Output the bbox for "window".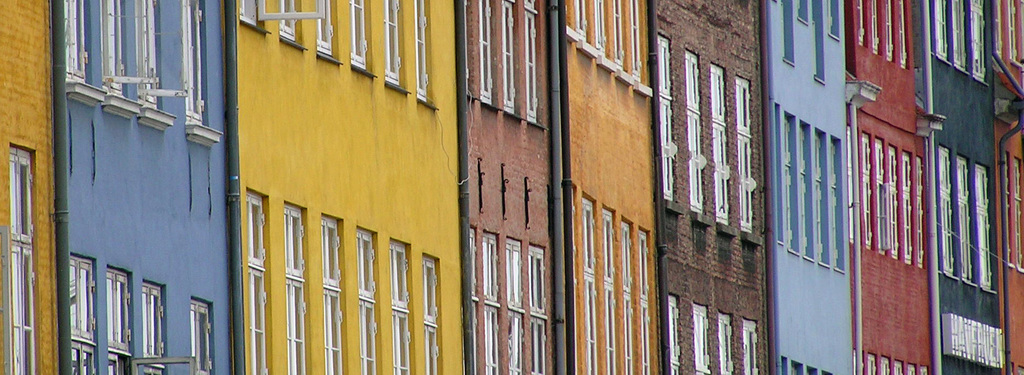
<box>284,206,310,374</box>.
